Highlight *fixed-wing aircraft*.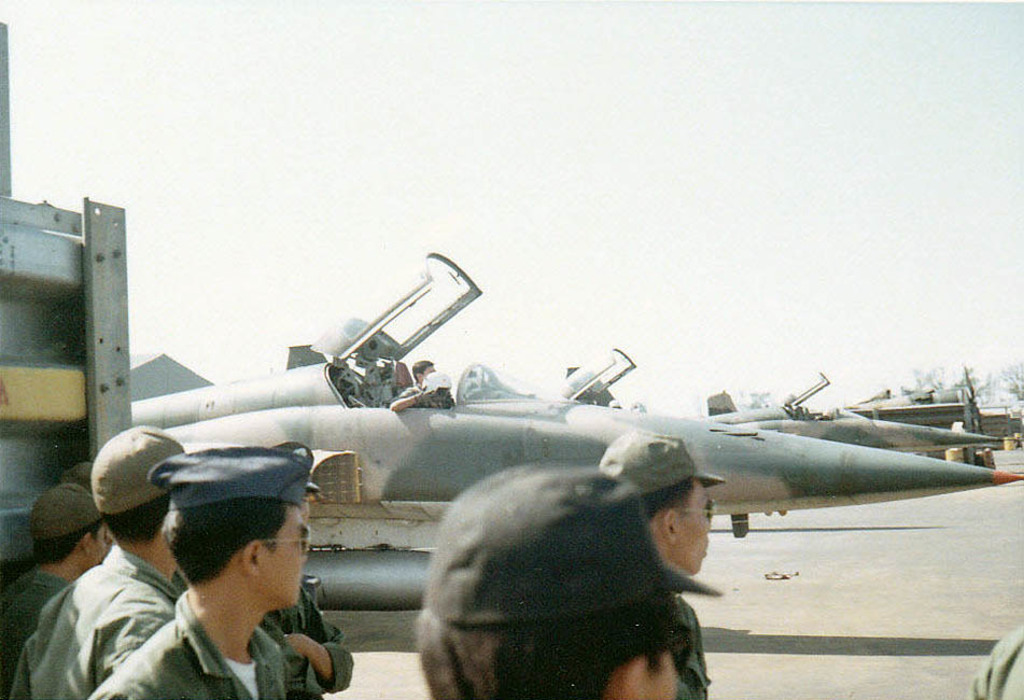
Highlighted region: box(696, 387, 994, 439).
